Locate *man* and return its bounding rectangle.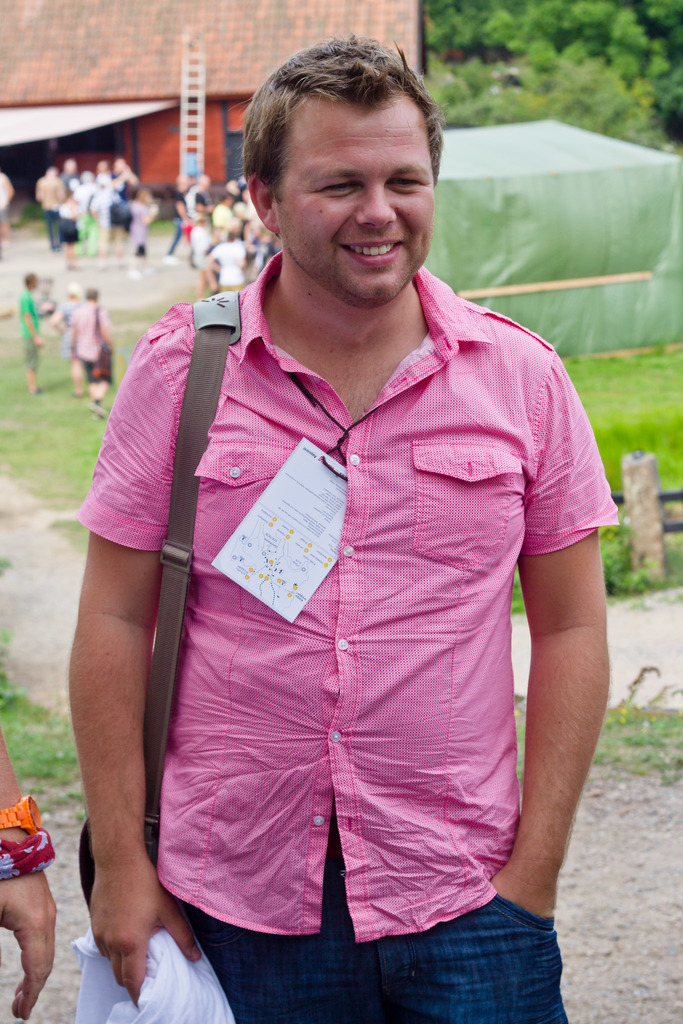
{"left": 80, "top": 20, "right": 619, "bottom": 1014}.
